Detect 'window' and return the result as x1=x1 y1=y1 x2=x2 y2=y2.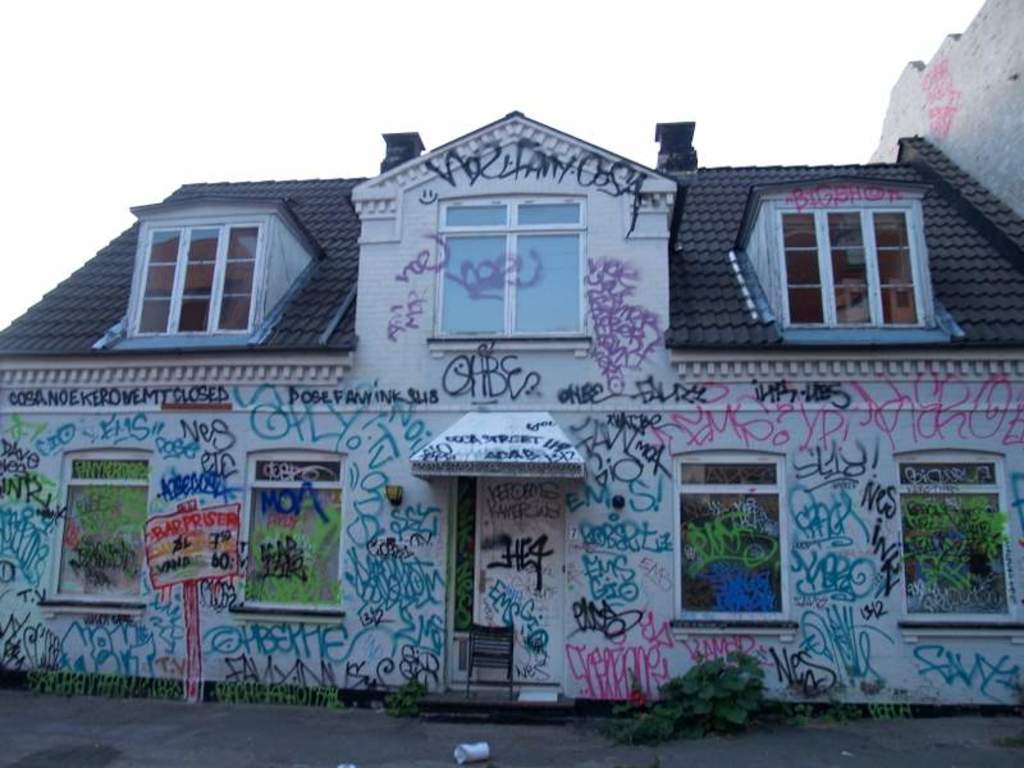
x1=671 y1=452 x2=786 y2=628.
